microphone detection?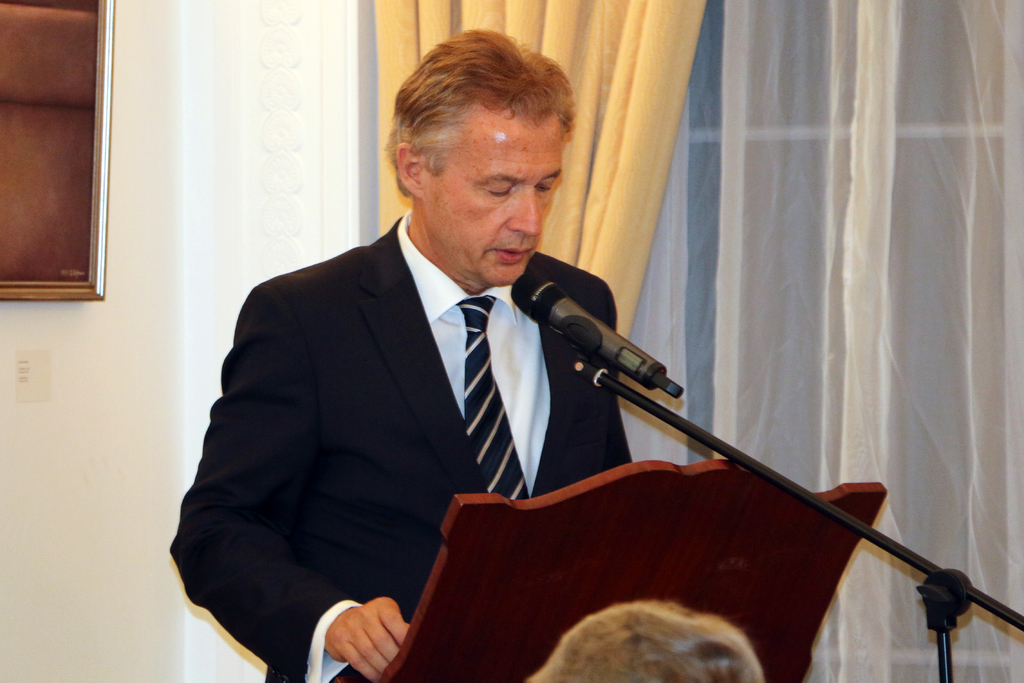
bbox=(509, 270, 684, 397)
